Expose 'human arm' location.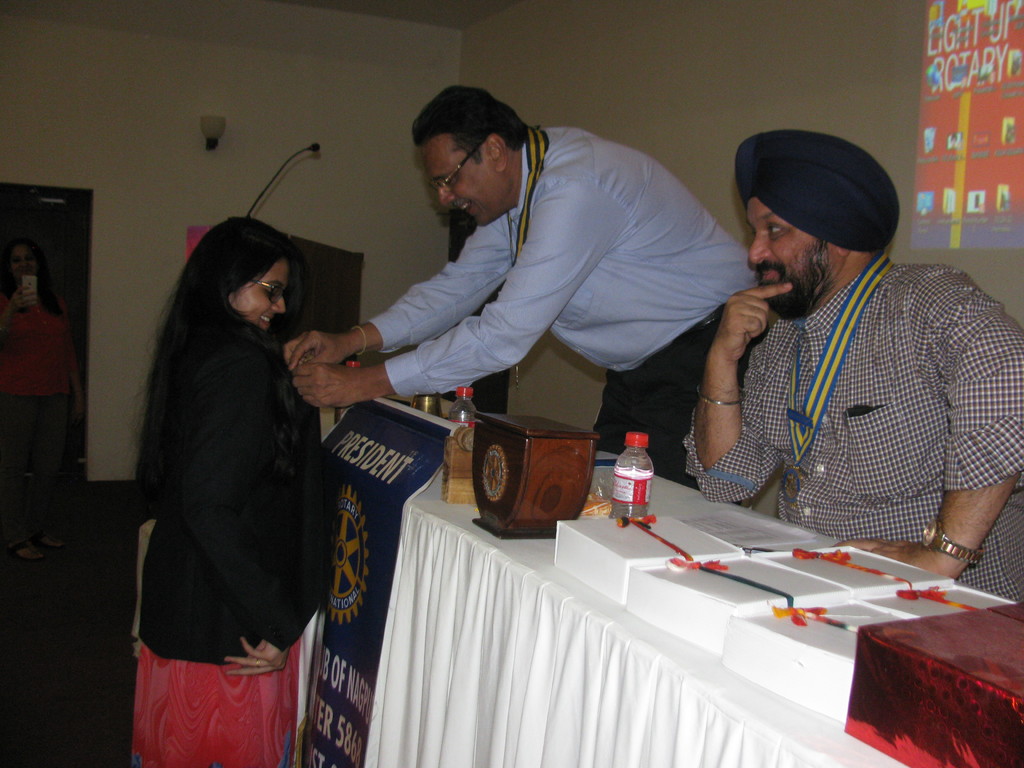
Exposed at x1=694 y1=276 x2=803 y2=522.
